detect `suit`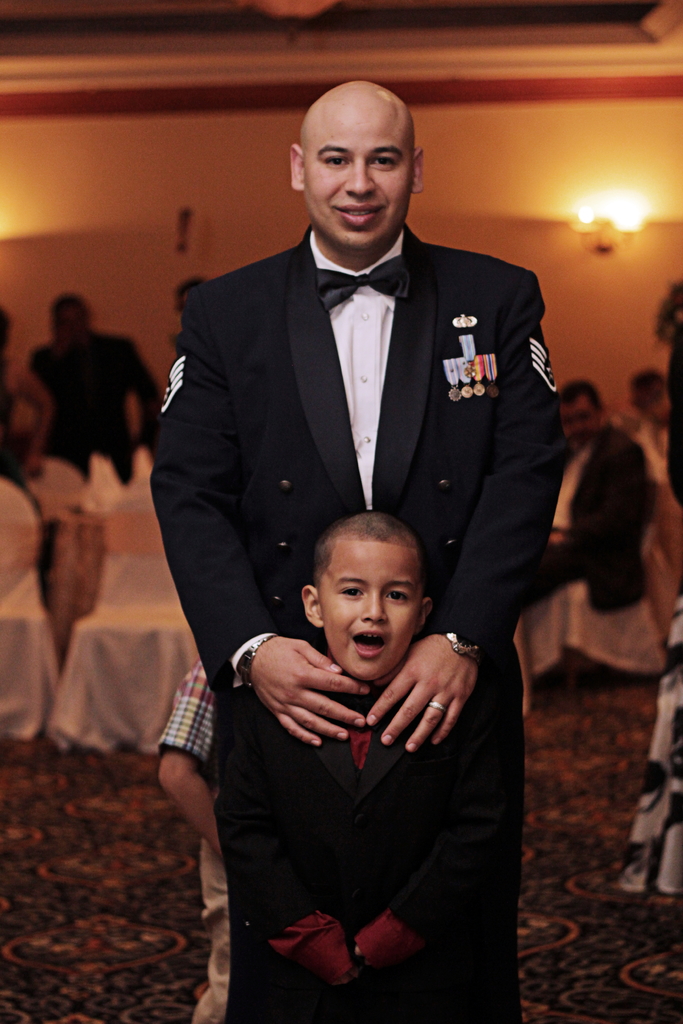
<bbox>208, 657, 516, 1023</bbox>
